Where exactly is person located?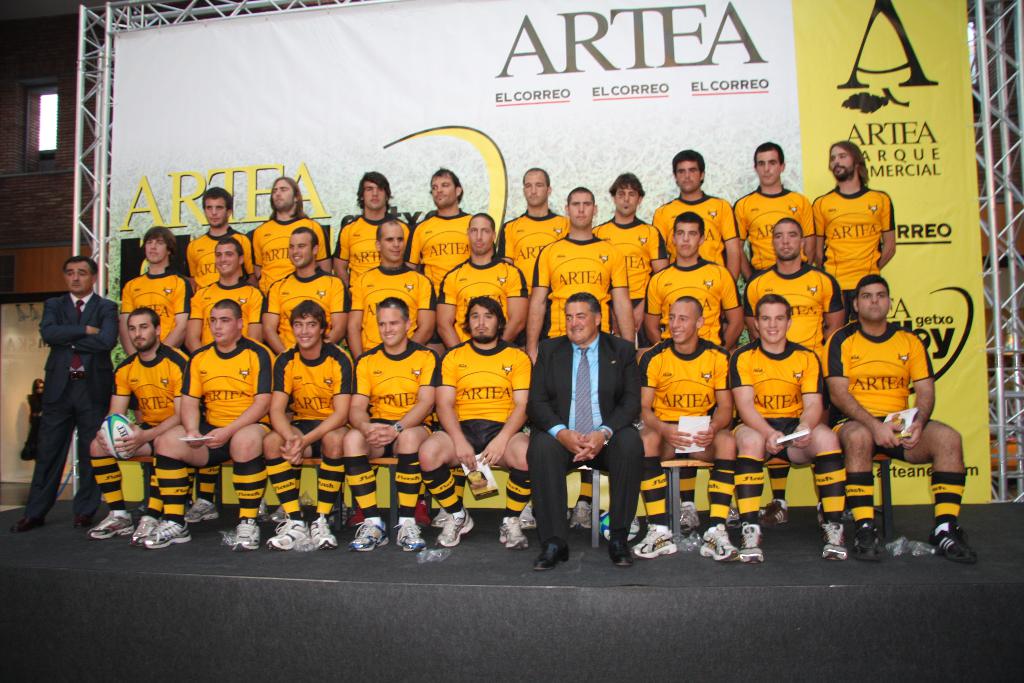
Its bounding box is <region>642, 292, 732, 567</region>.
